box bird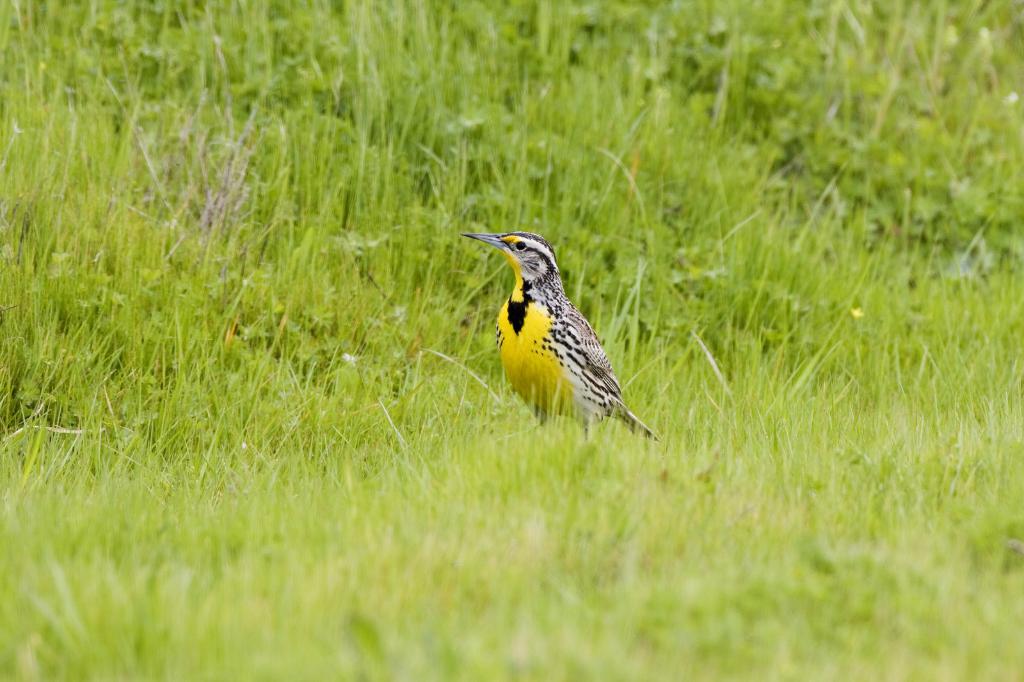
{"x1": 454, "y1": 231, "x2": 663, "y2": 446}
